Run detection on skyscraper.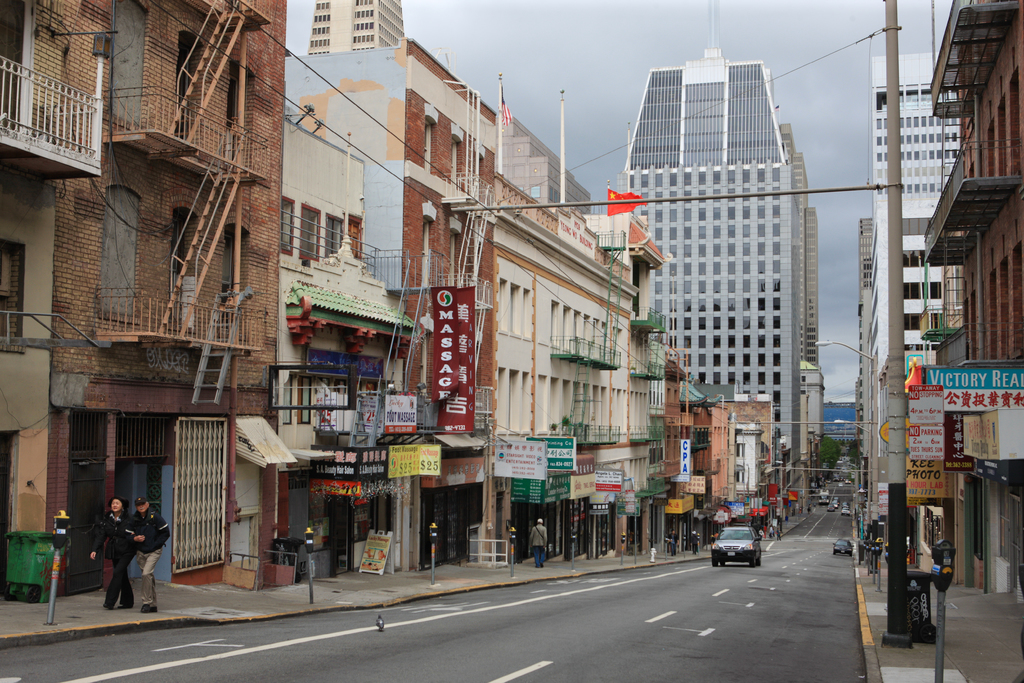
Result: bbox=(768, 119, 812, 401).
